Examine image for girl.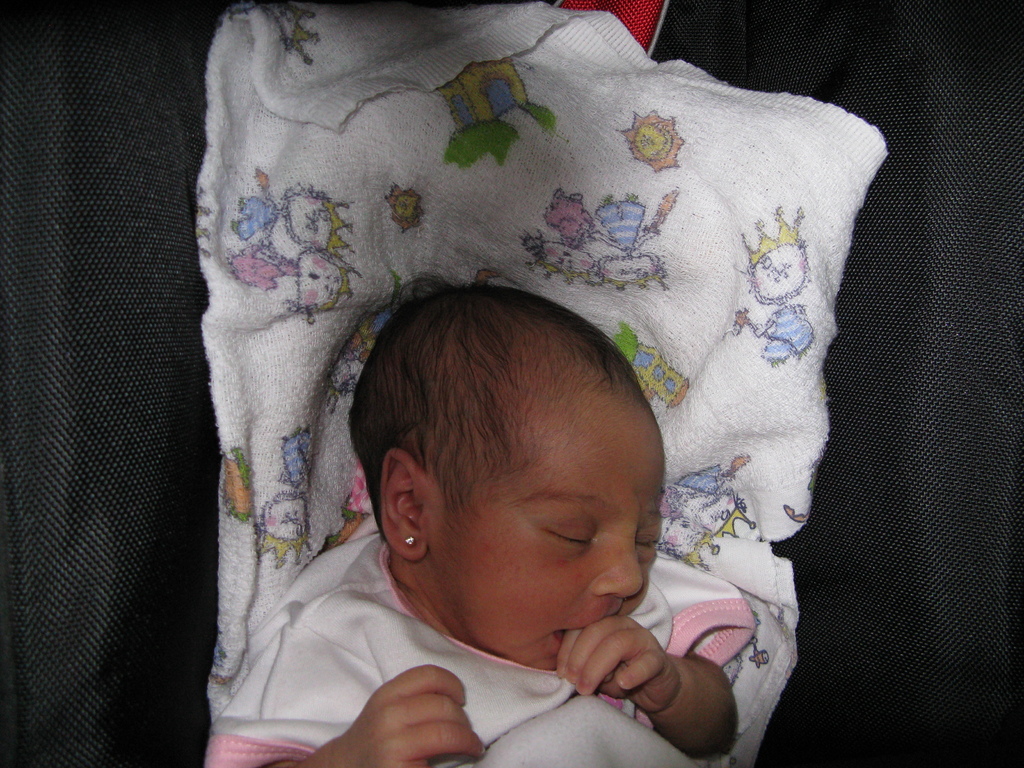
Examination result: [201,284,758,767].
